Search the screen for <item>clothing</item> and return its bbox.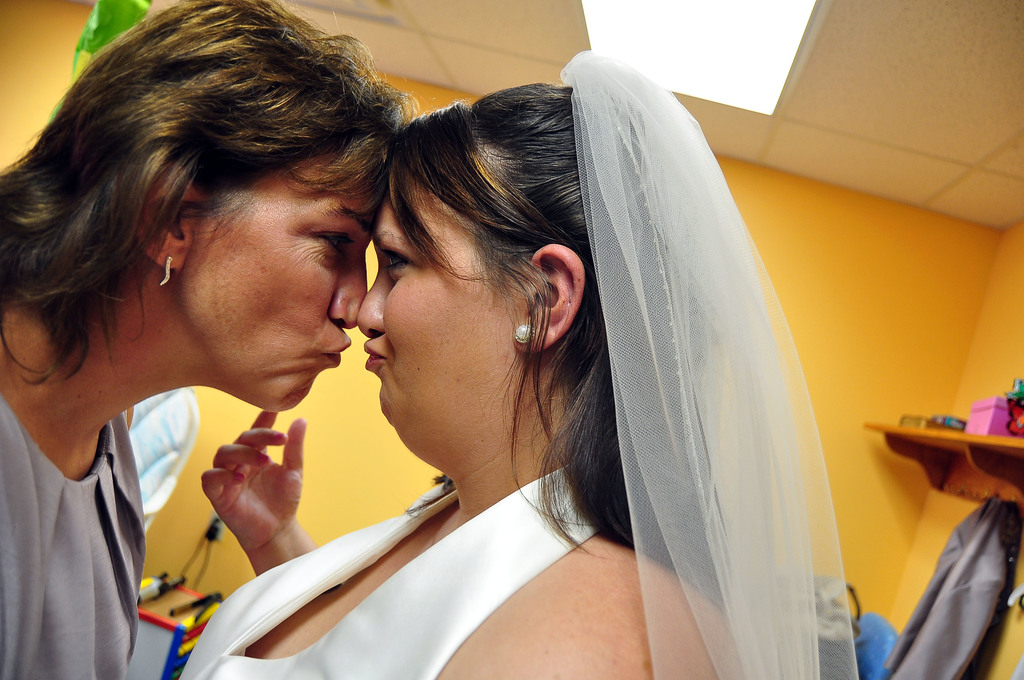
Found: x1=174 y1=464 x2=624 y2=679.
